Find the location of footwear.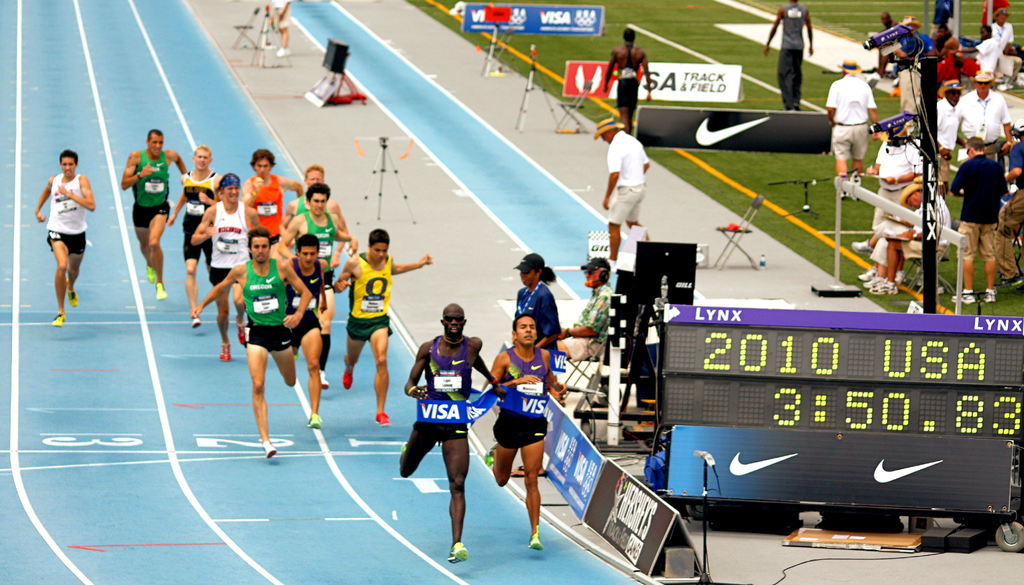
Location: (447,542,466,563).
